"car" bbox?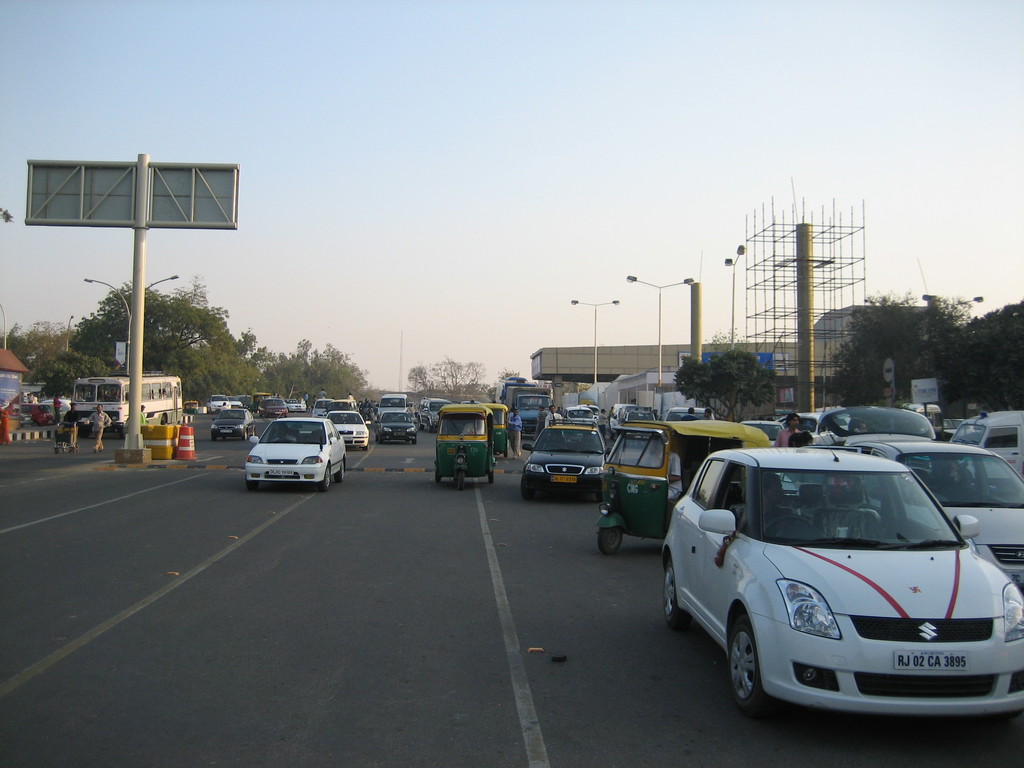
{"x1": 668, "y1": 404, "x2": 711, "y2": 420}
